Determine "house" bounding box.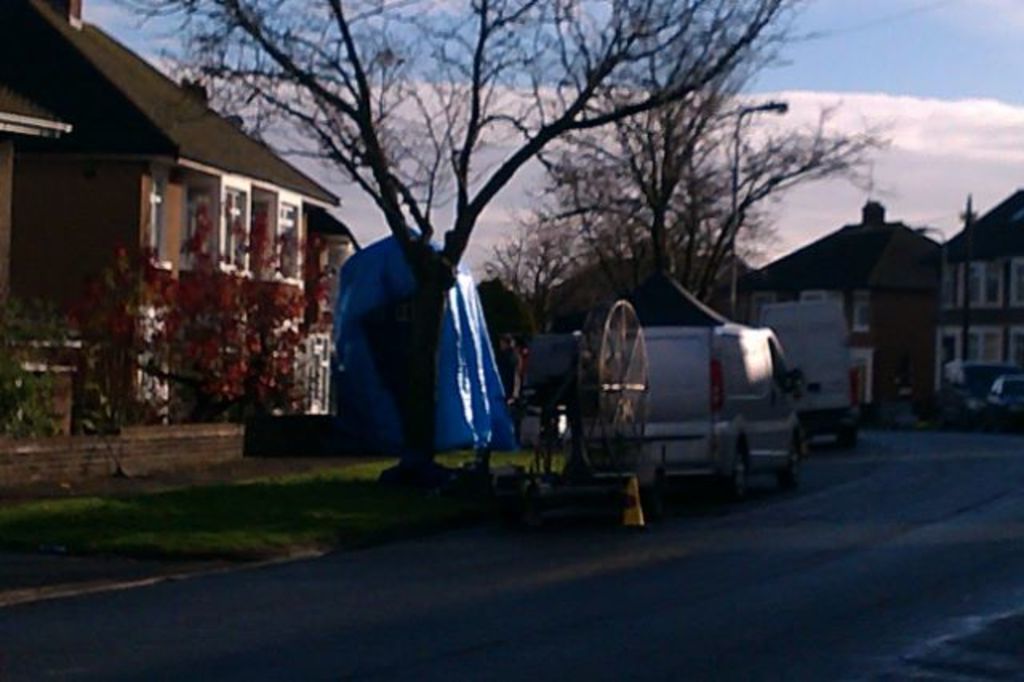
Determined: 533,251,738,336.
